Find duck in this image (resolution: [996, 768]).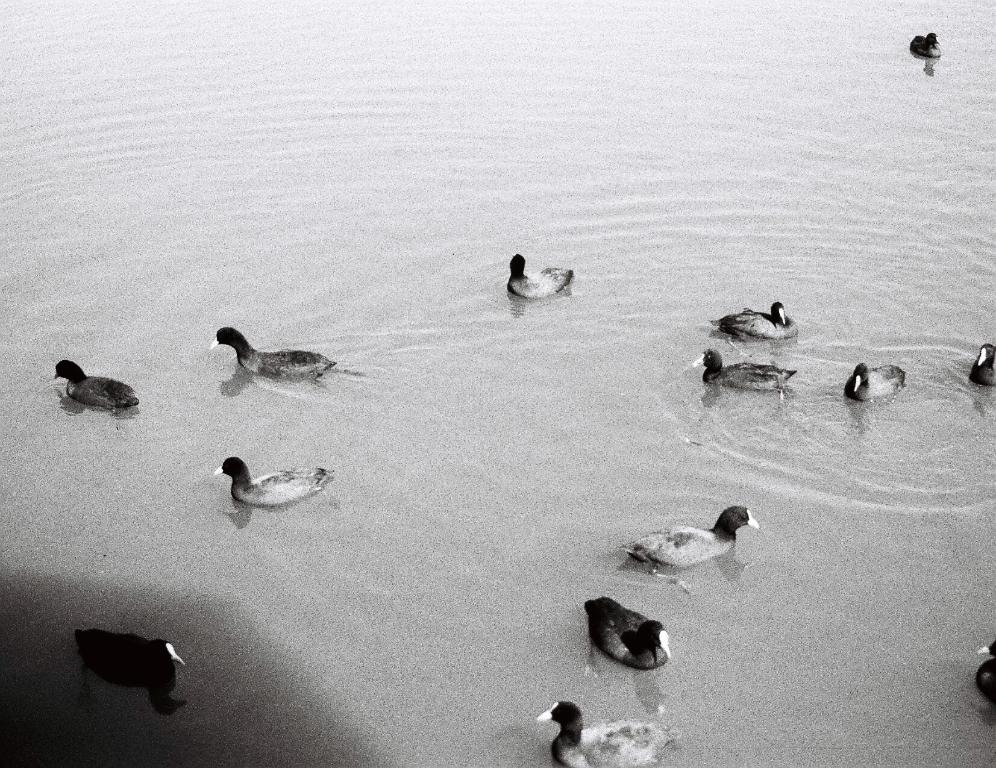
detection(498, 255, 577, 309).
